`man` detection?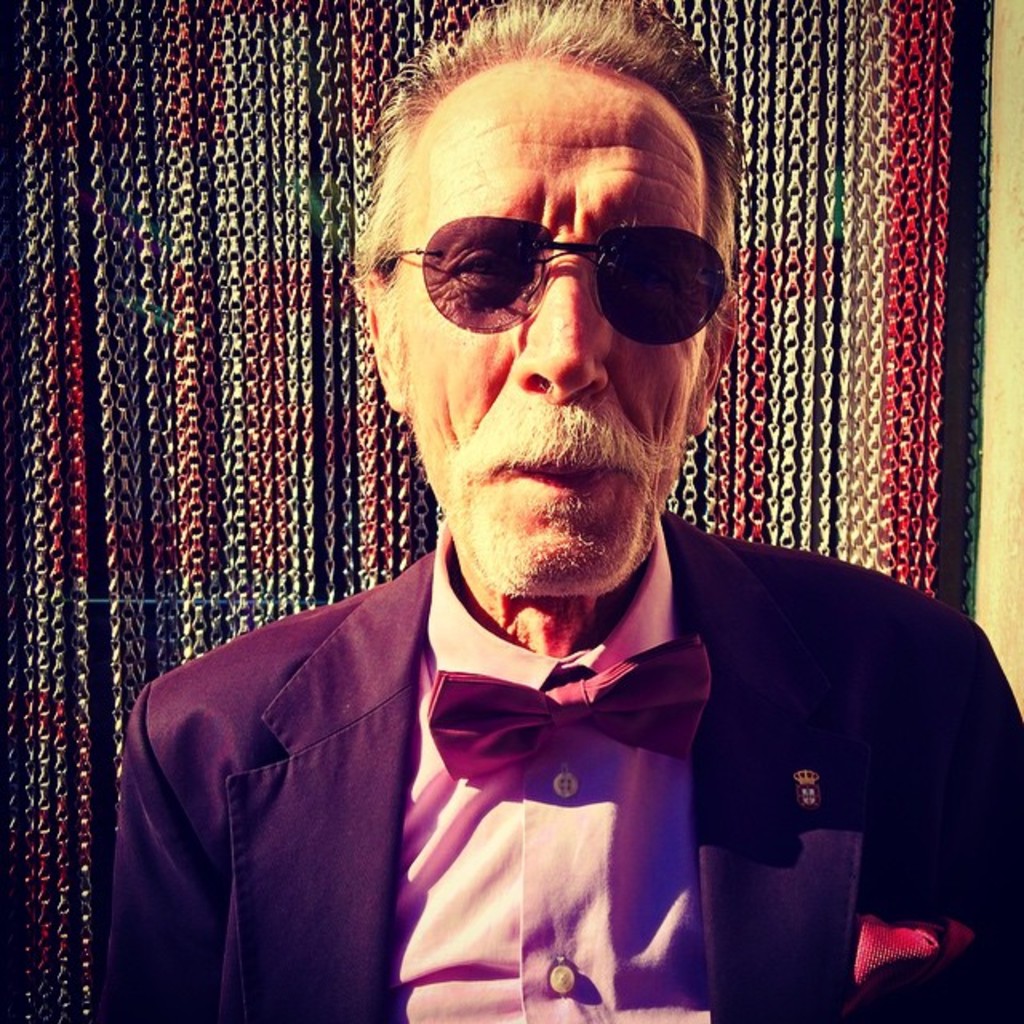
<box>101,59,987,1016</box>
